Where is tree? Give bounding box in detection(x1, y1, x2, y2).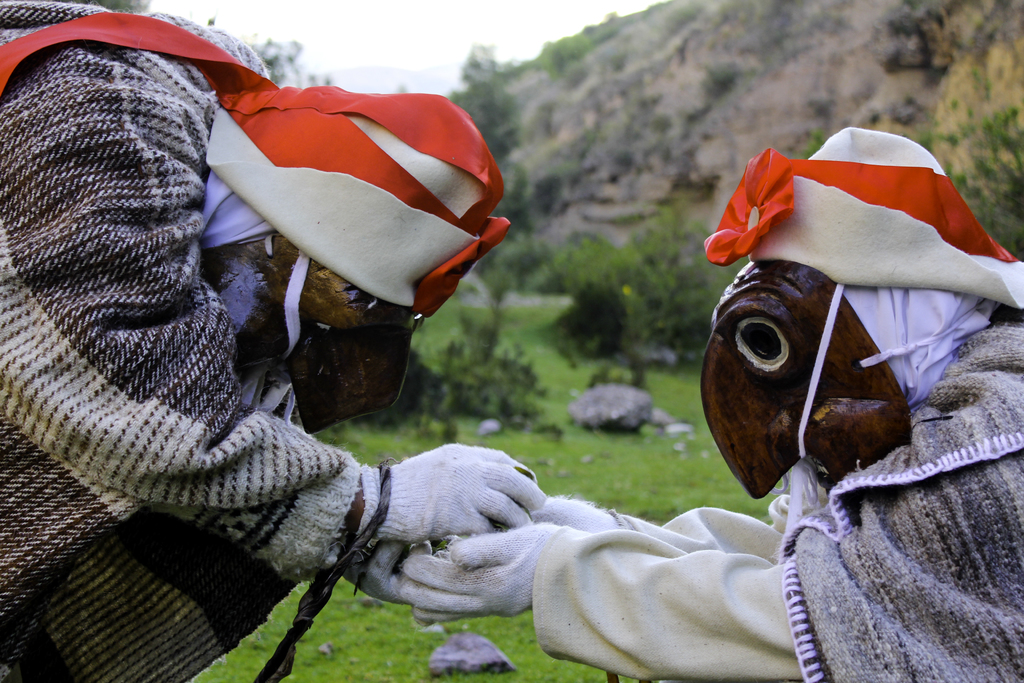
detection(518, 188, 719, 371).
